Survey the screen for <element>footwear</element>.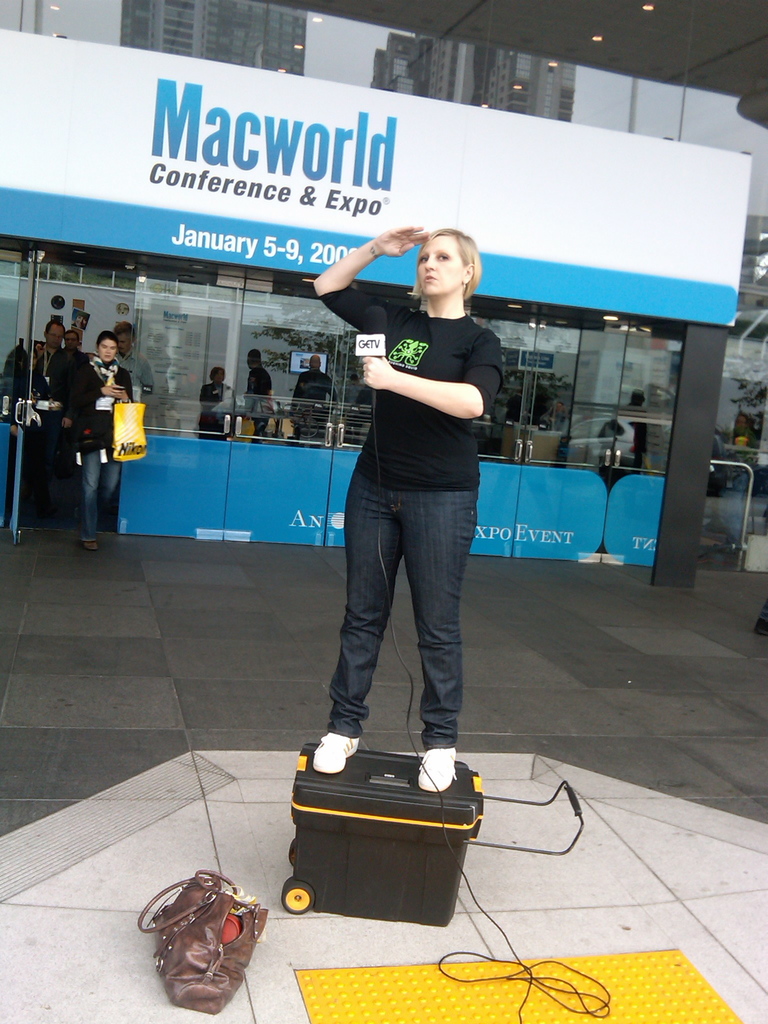
Survey found: (77,529,102,548).
